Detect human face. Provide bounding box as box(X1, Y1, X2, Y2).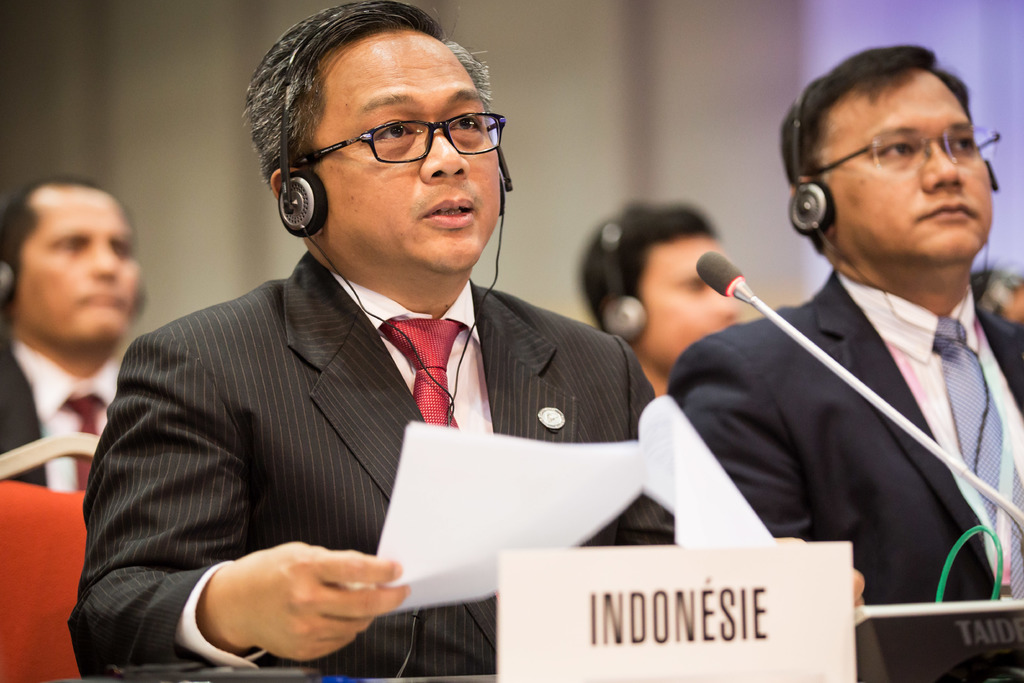
box(19, 189, 138, 340).
